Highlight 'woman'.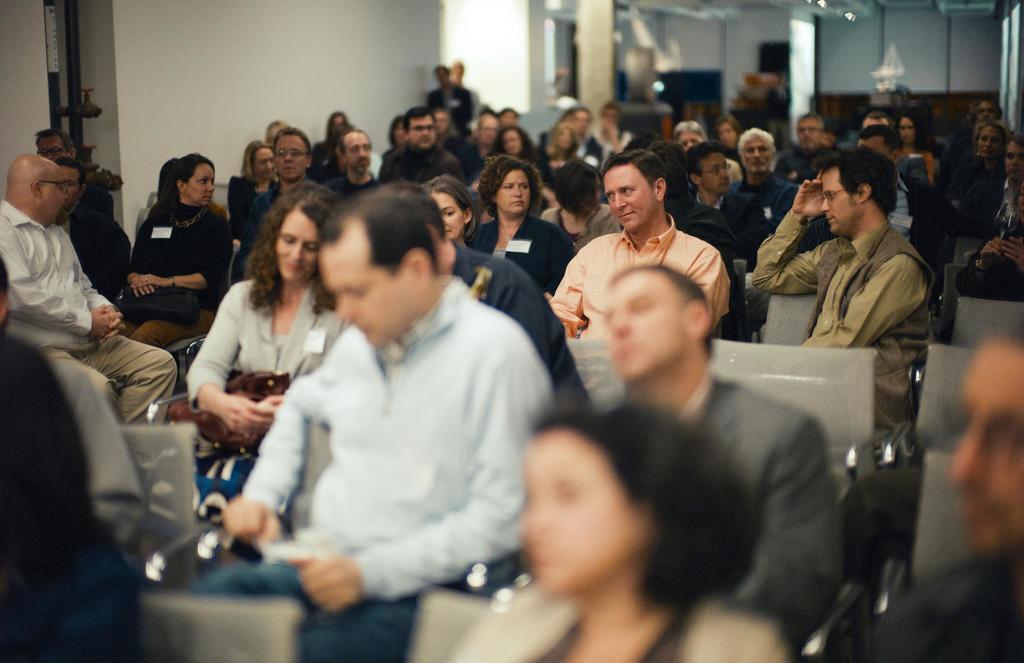
Highlighted region: 420:174:482:254.
